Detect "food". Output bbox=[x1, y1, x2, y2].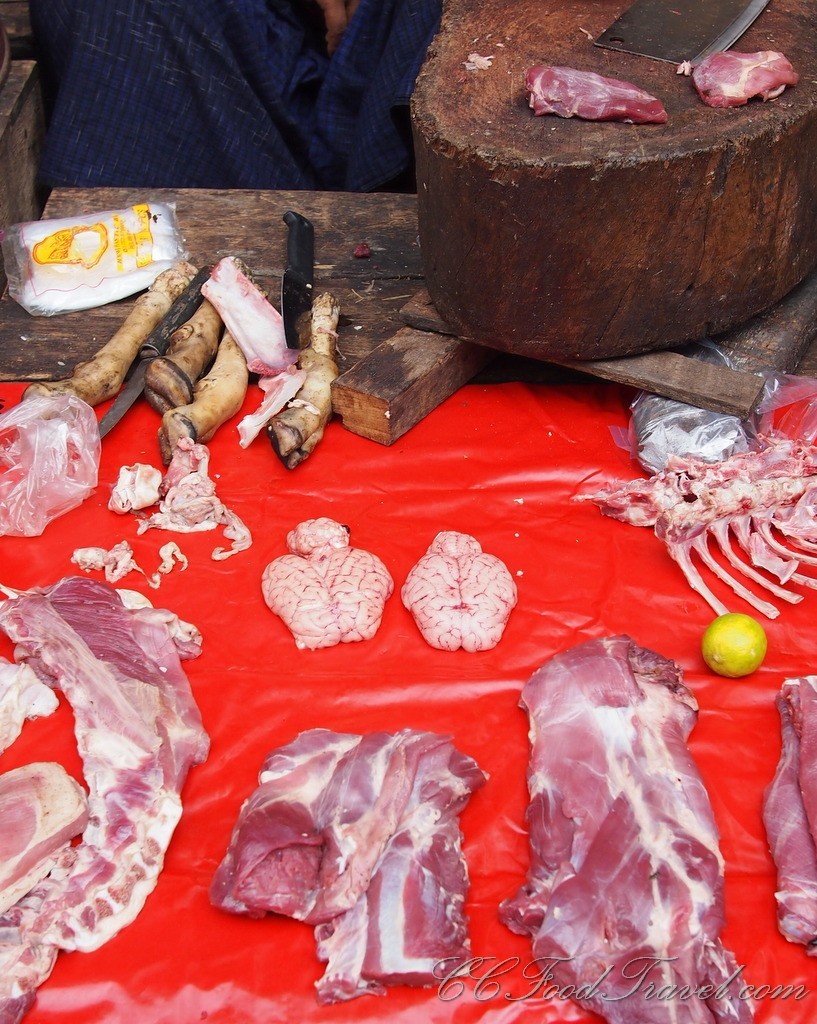
bbox=[697, 609, 770, 674].
